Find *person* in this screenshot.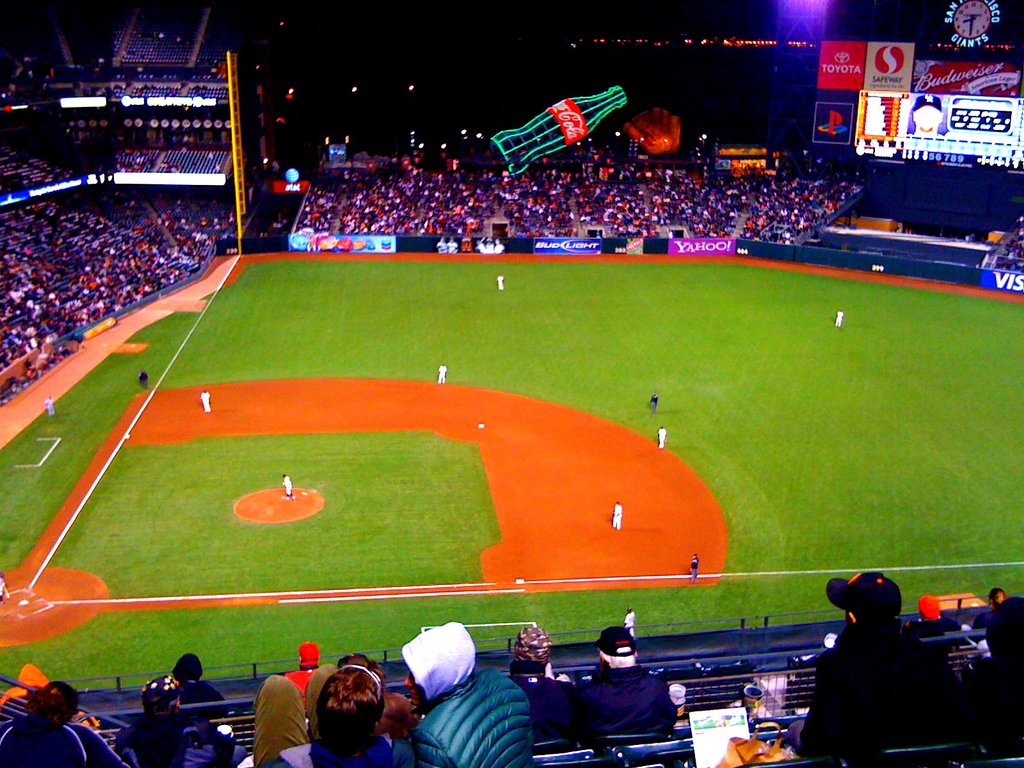
The bounding box for *person* is {"left": 401, "top": 622, "right": 534, "bottom": 766}.
